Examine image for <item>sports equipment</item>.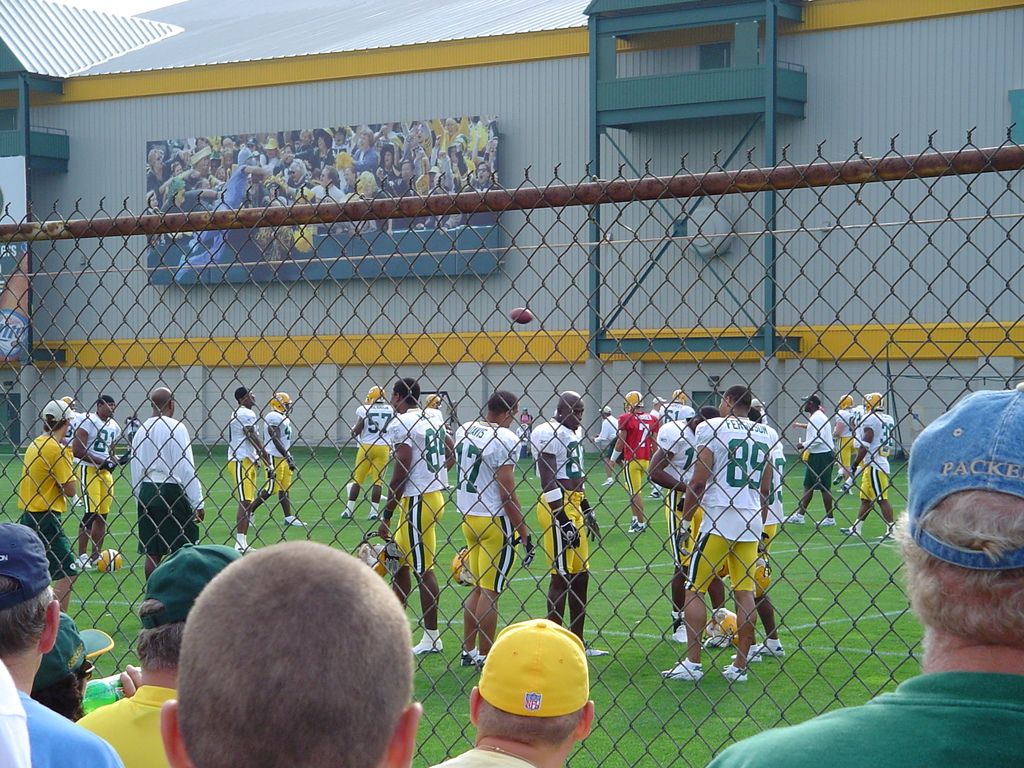
Examination result: x1=875 y1=527 x2=897 y2=540.
